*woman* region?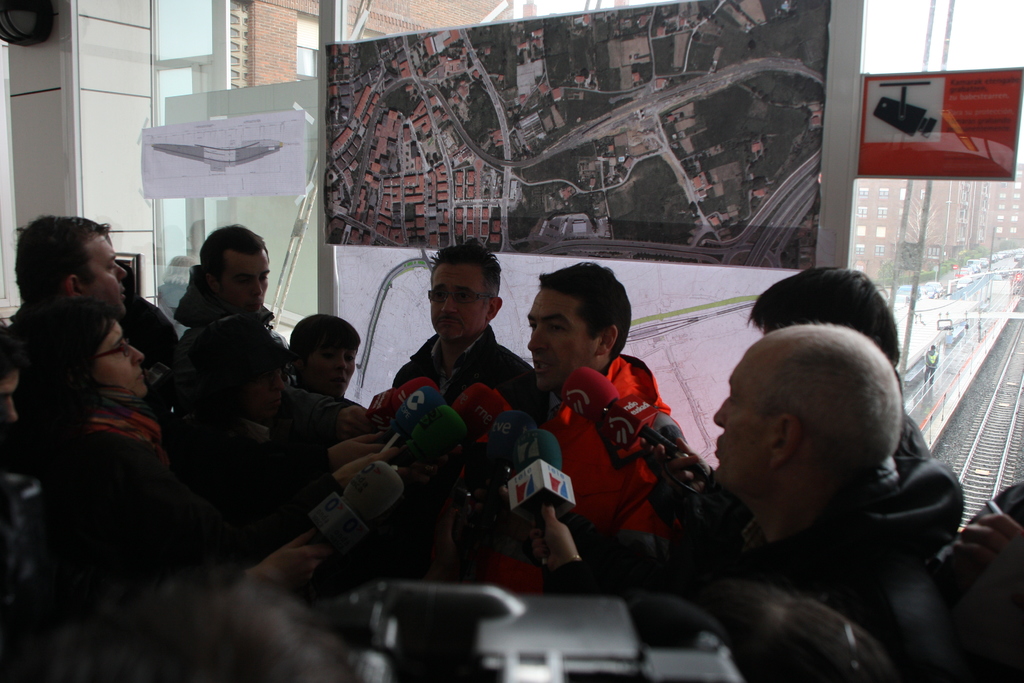
[22,294,174,481]
